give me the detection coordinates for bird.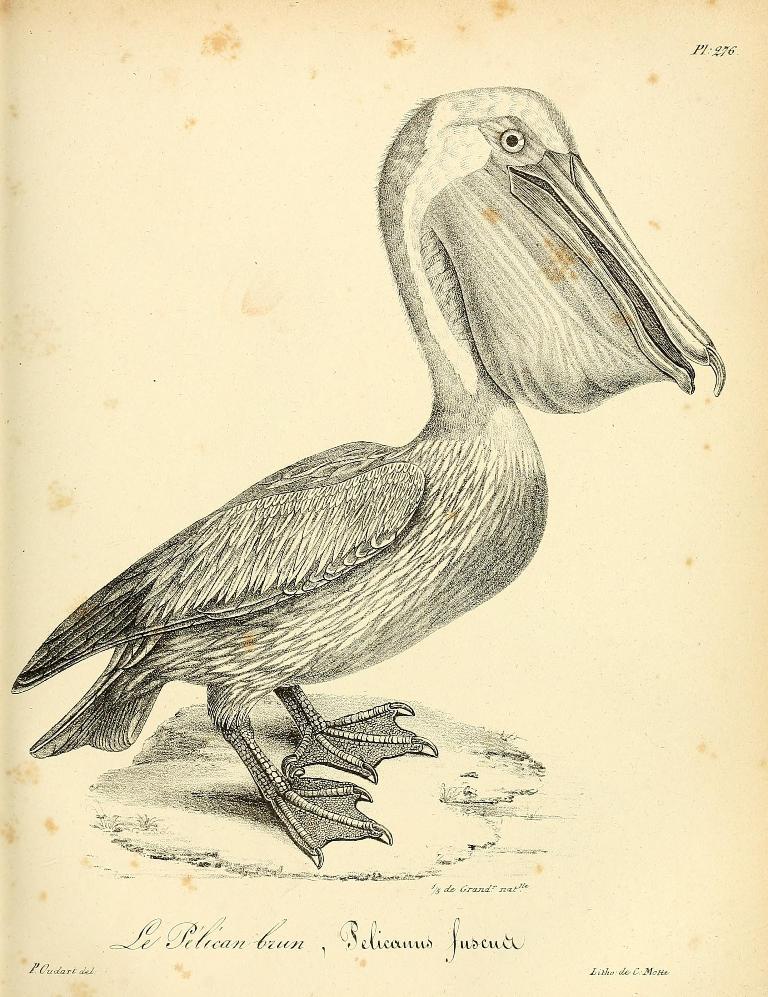
BBox(0, 71, 739, 875).
